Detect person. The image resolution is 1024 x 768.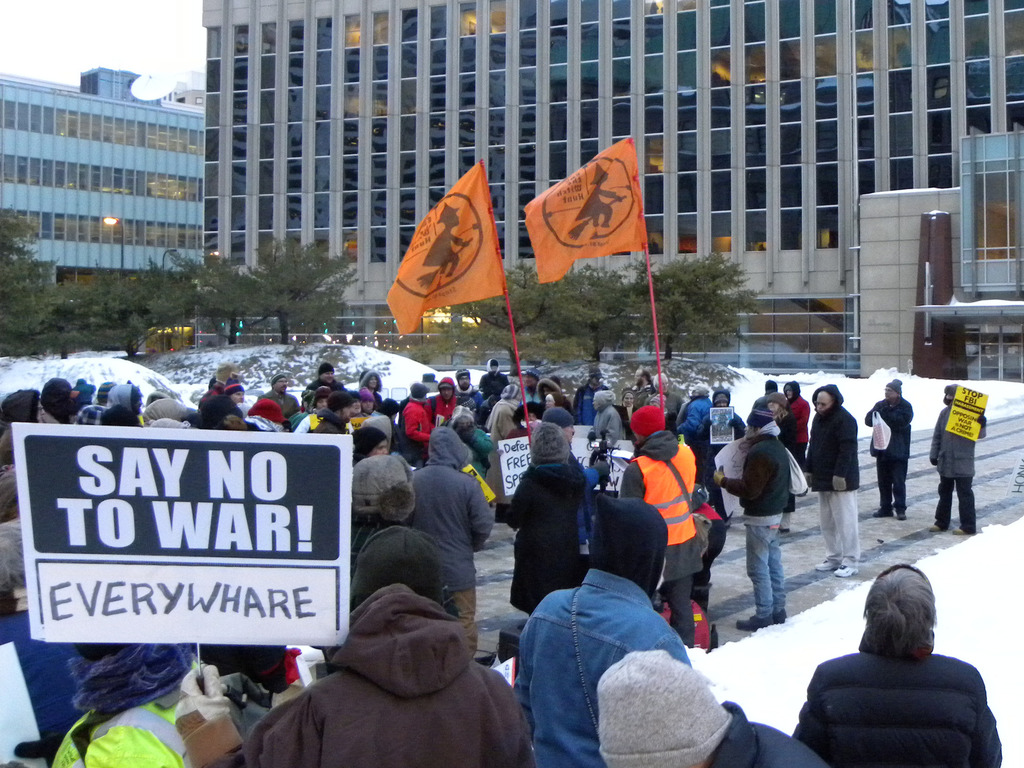
0/388/40/428.
